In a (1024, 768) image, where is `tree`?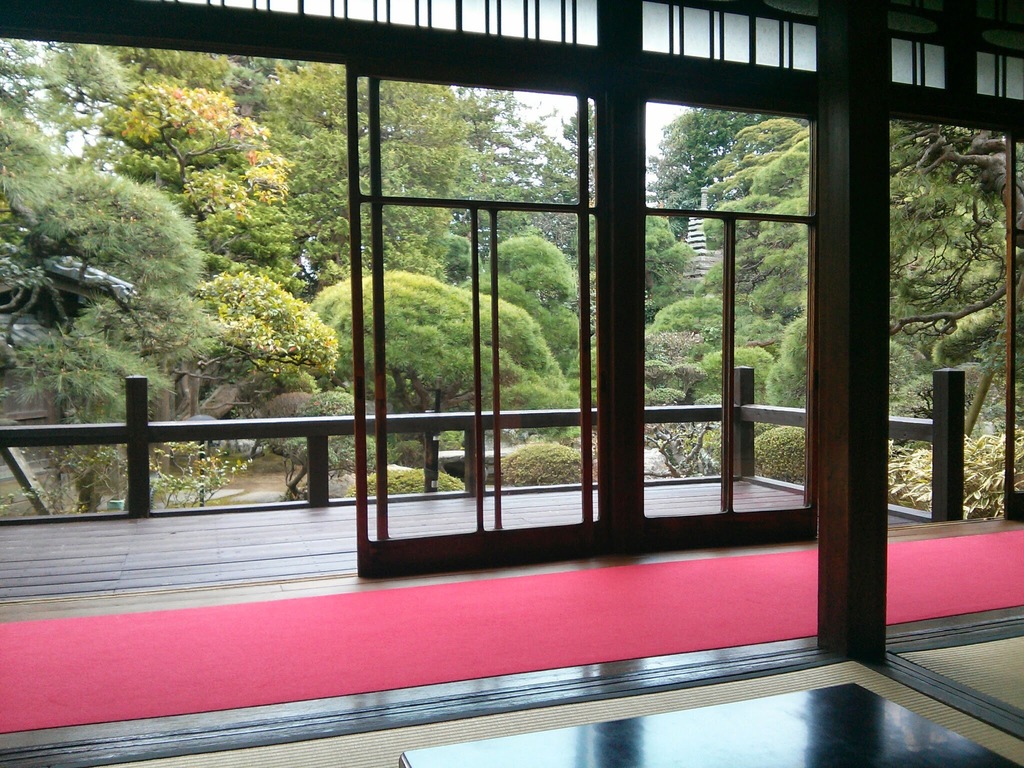
x1=460, y1=232, x2=588, y2=367.
